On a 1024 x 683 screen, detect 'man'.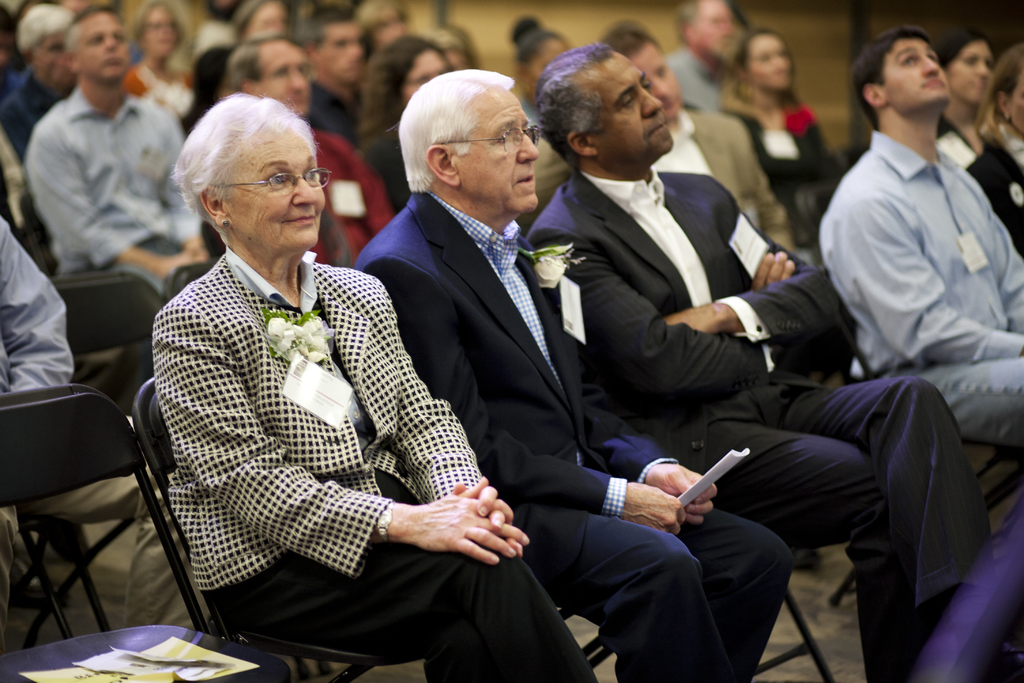
detection(666, 0, 740, 111).
